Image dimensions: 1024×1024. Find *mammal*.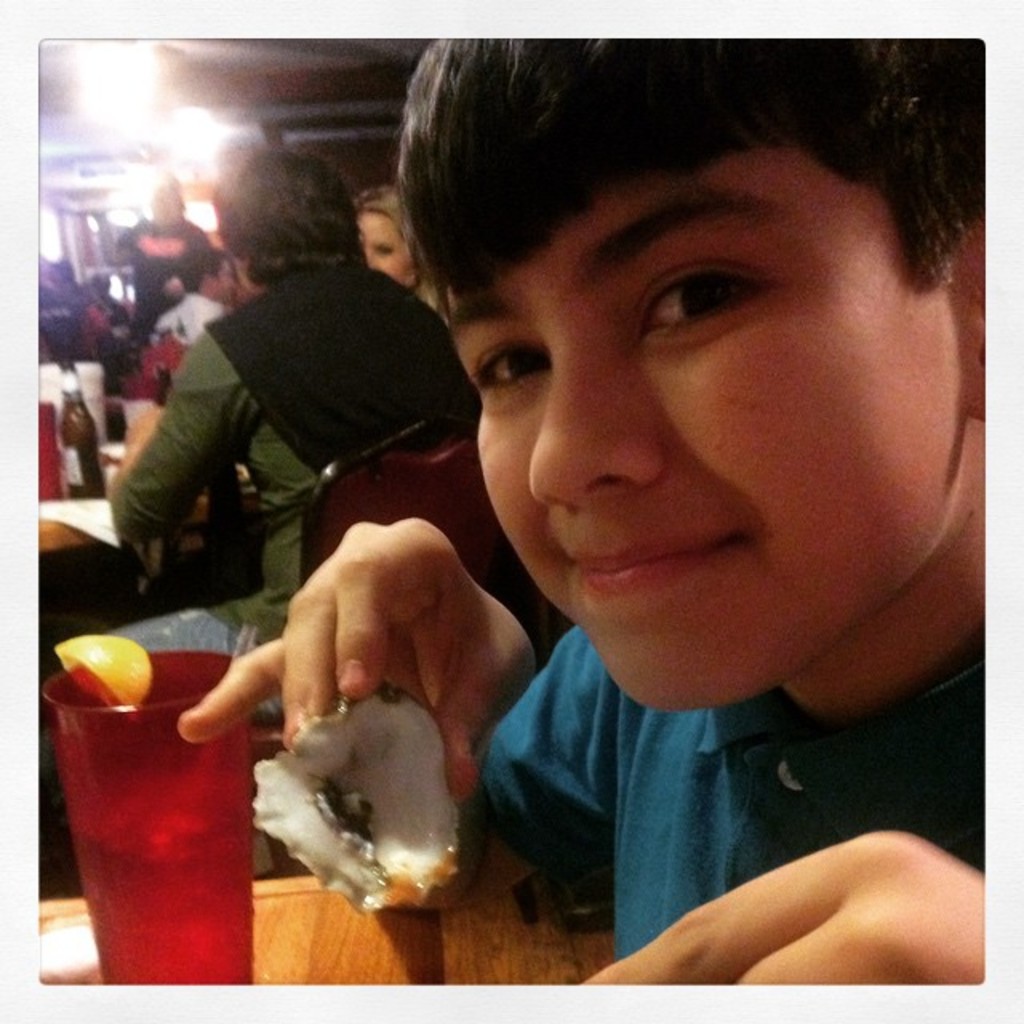
bbox=(146, 74, 994, 973).
